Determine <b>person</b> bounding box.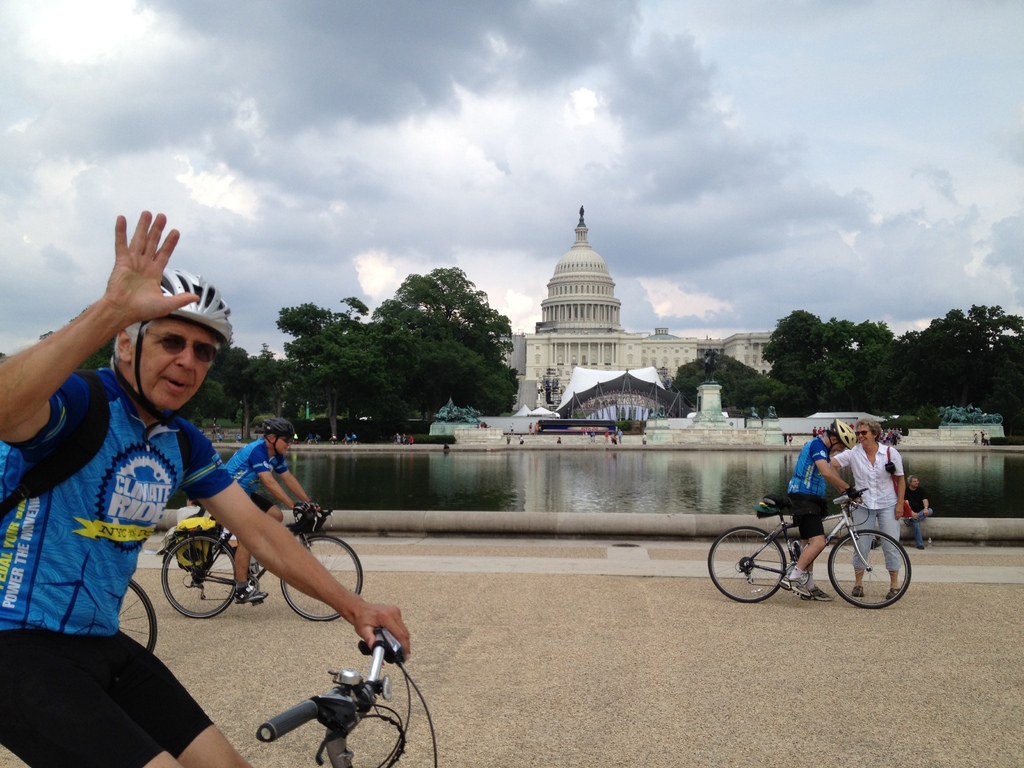
Determined: bbox=[351, 431, 357, 442].
